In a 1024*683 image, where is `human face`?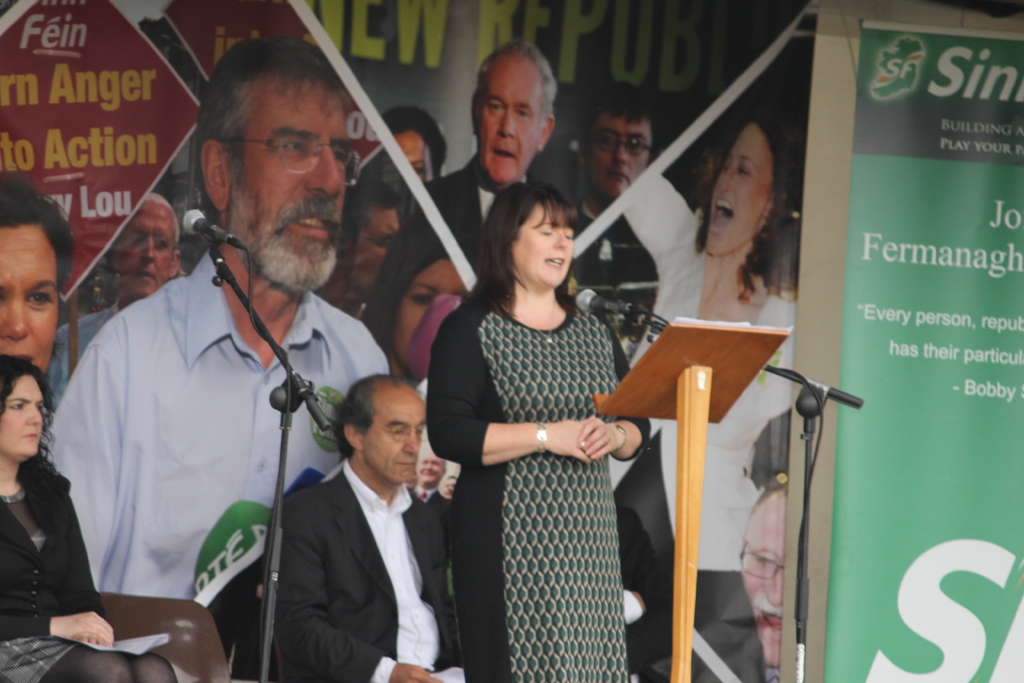
0 218 68 388.
